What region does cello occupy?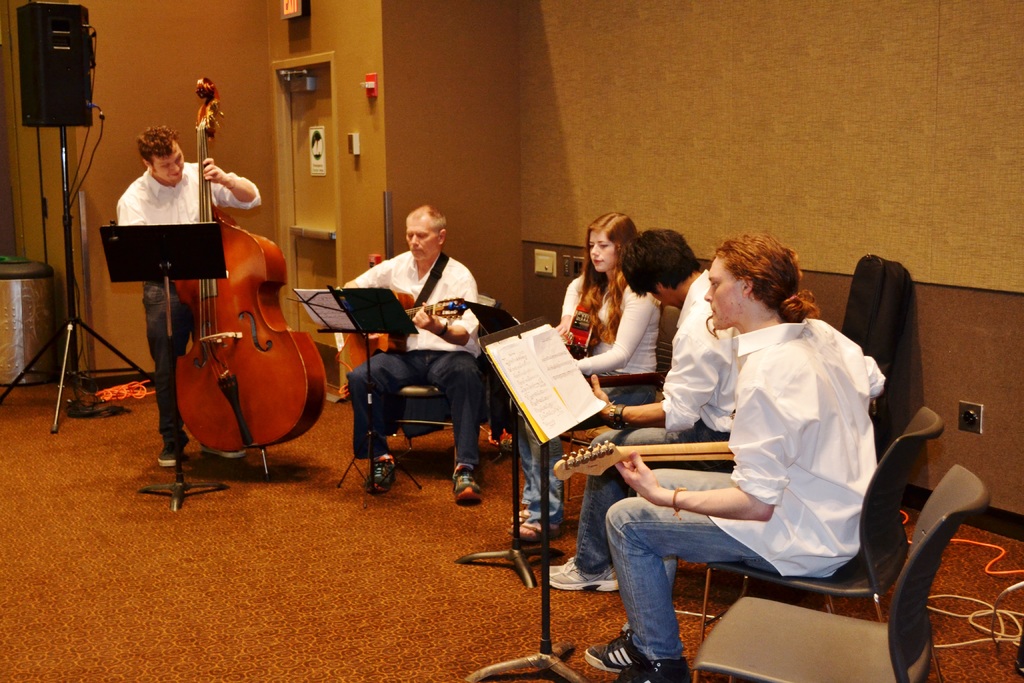
175/79/325/481.
